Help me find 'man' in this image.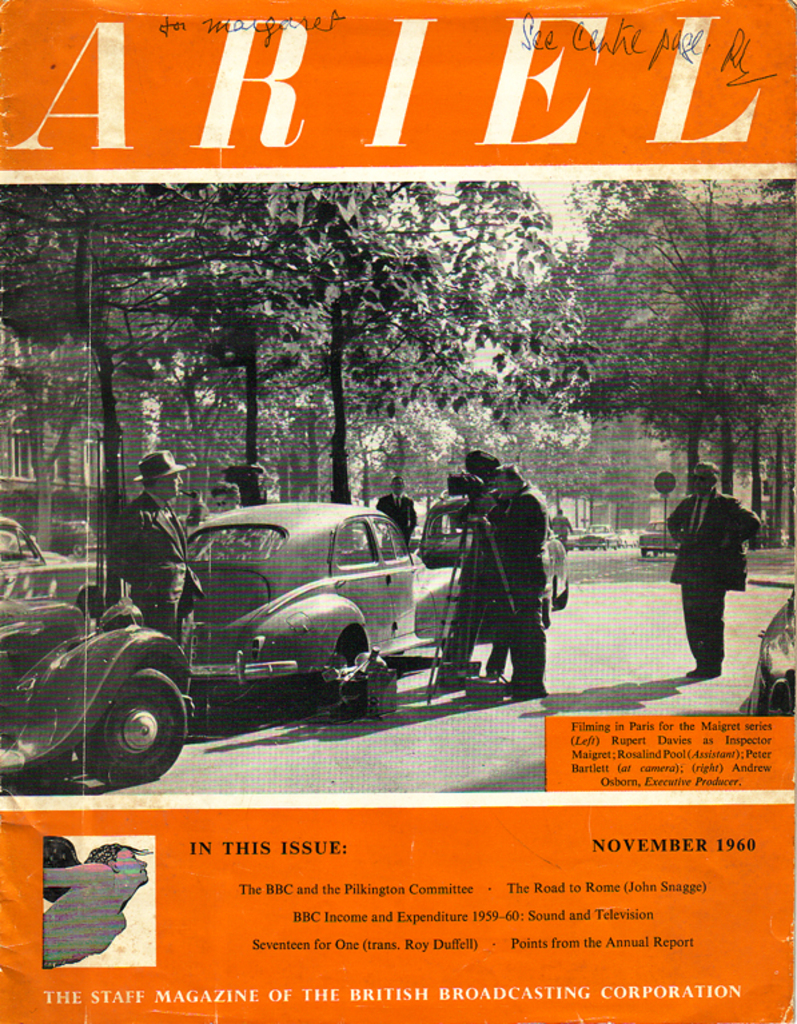
Found it: x1=117, y1=454, x2=200, y2=626.
